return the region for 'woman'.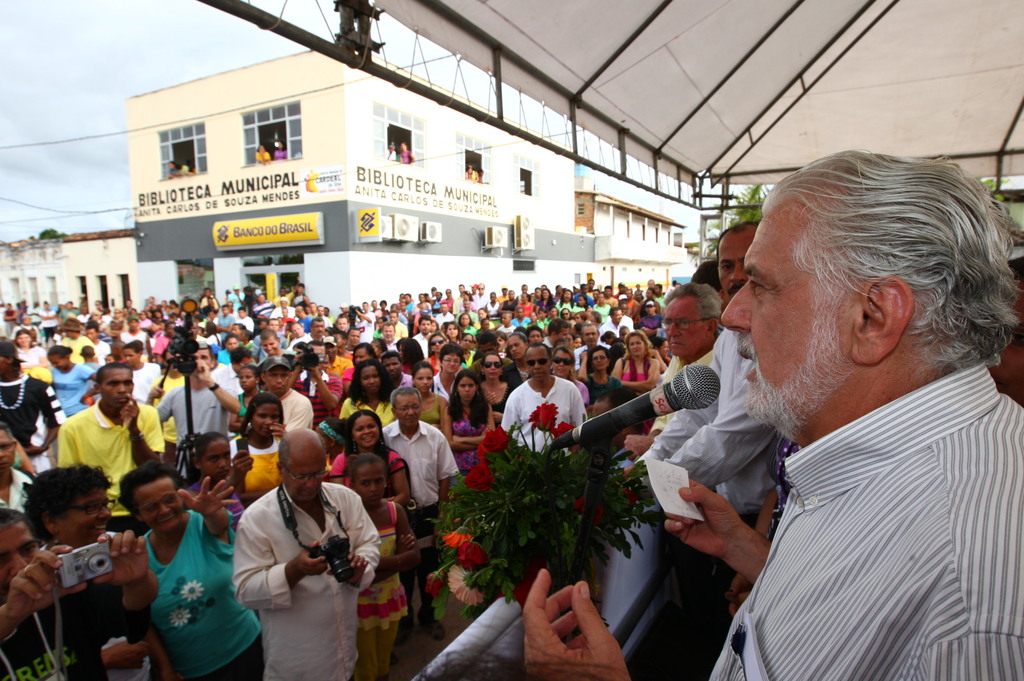
(445,323,463,346).
